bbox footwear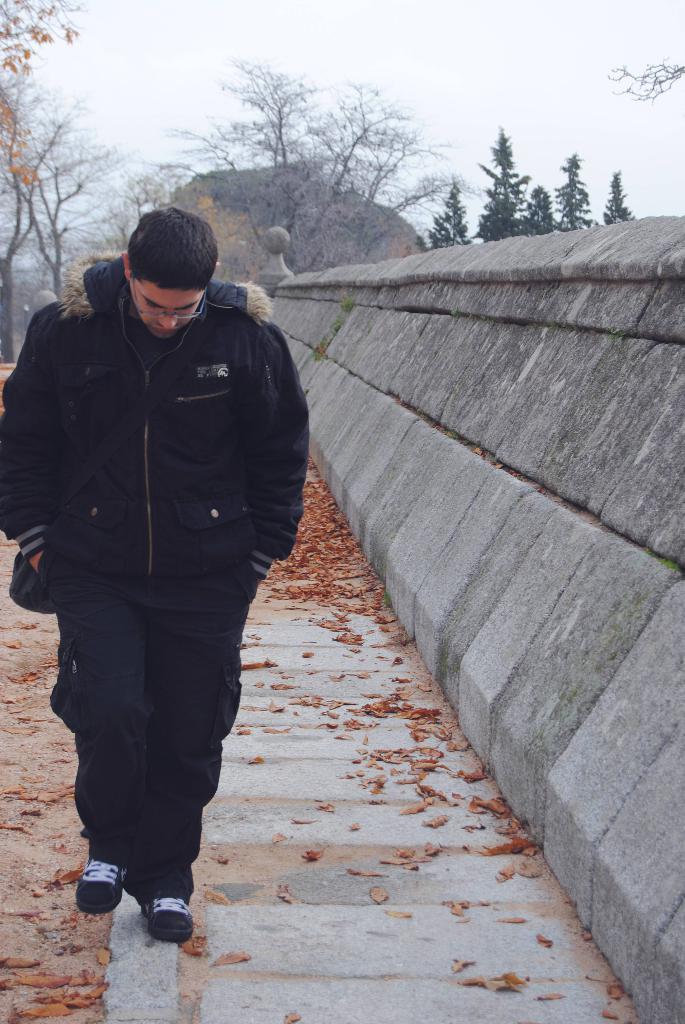
x1=69 y1=861 x2=125 y2=908
